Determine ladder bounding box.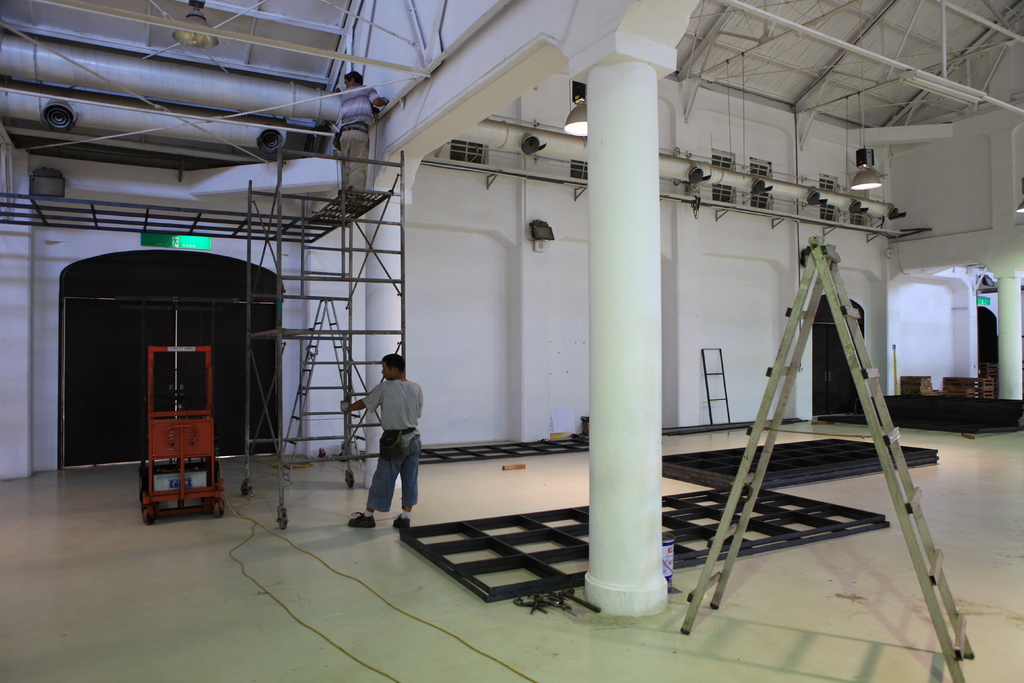
Determined: 676 239 979 682.
